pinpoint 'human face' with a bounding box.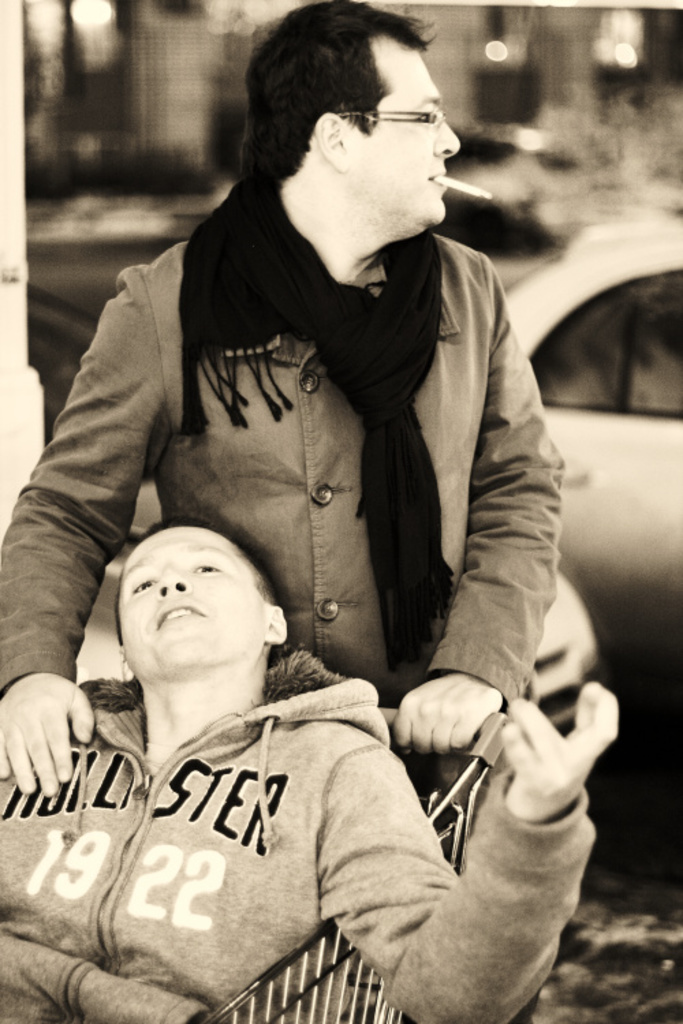
<region>116, 530, 262, 669</region>.
